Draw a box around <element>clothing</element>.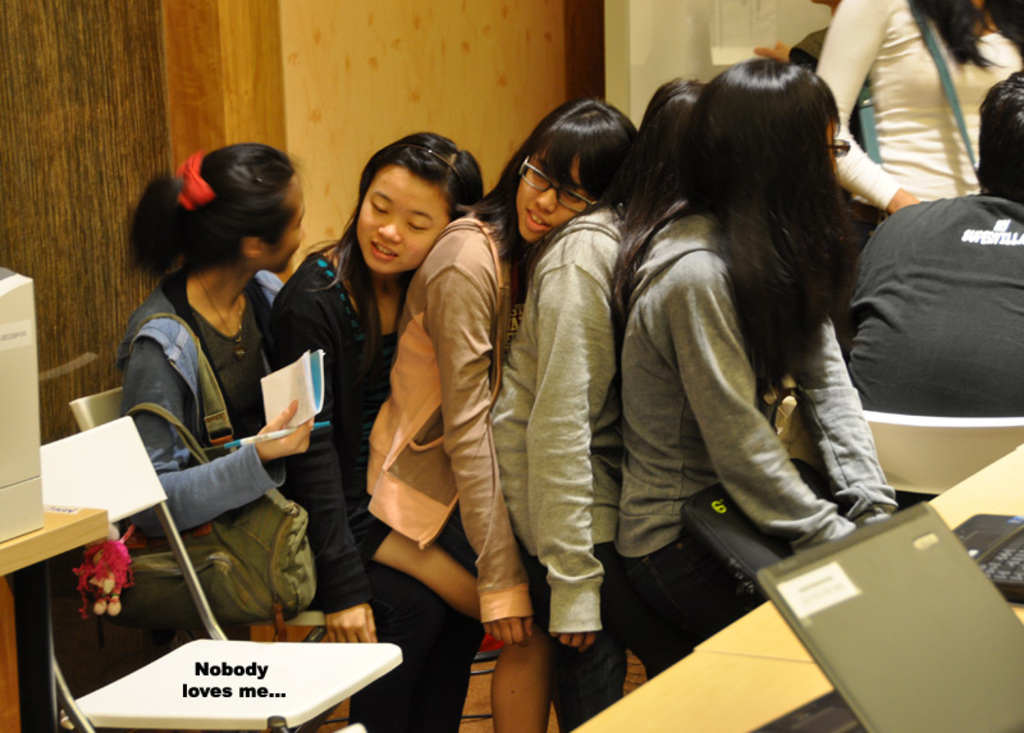
x1=106, y1=281, x2=288, y2=544.
